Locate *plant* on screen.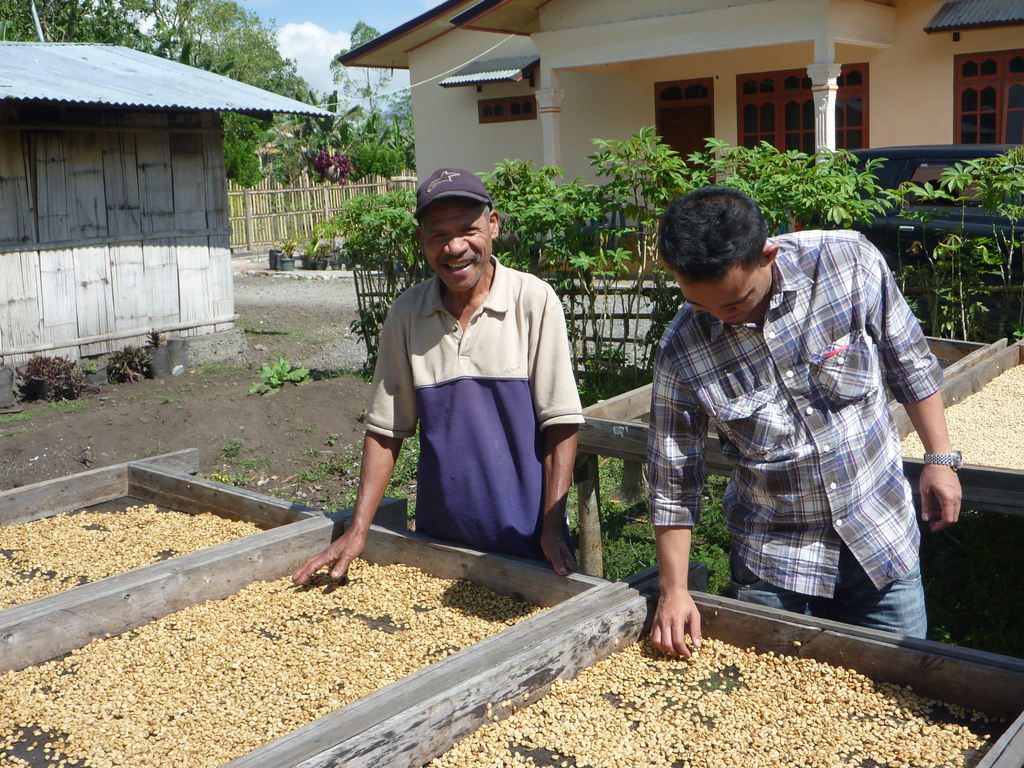
On screen at (195, 352, 243, 373).
